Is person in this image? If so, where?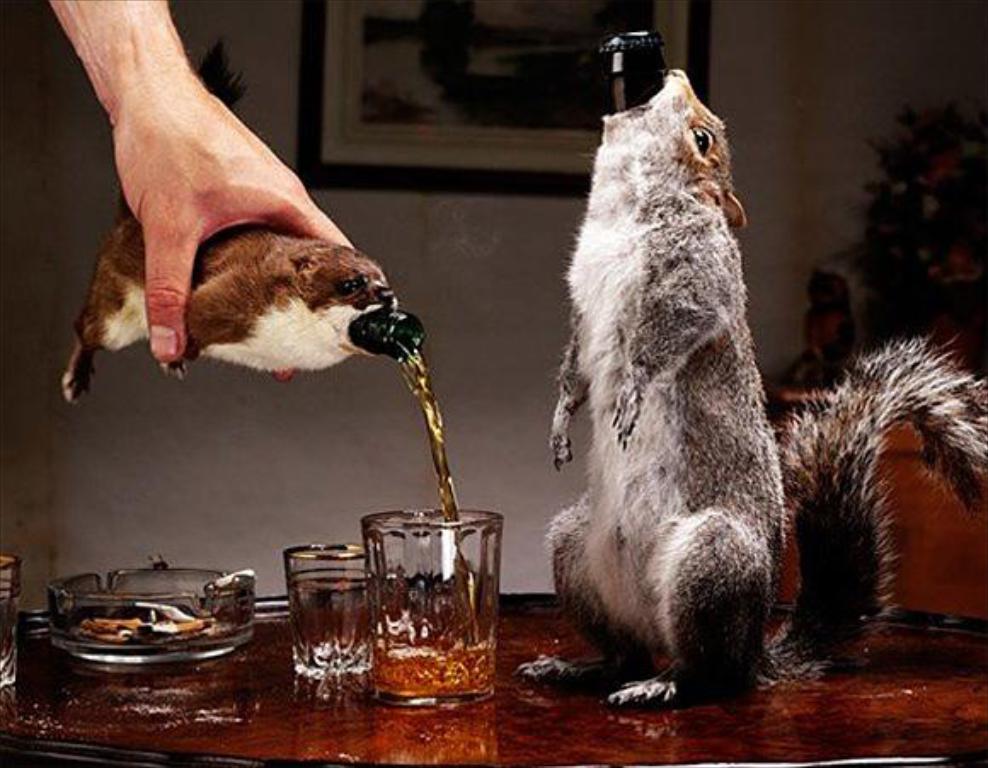
Yes, at {"x1": 44, "y1": 0, "x2": 375, "y2": 366}.
